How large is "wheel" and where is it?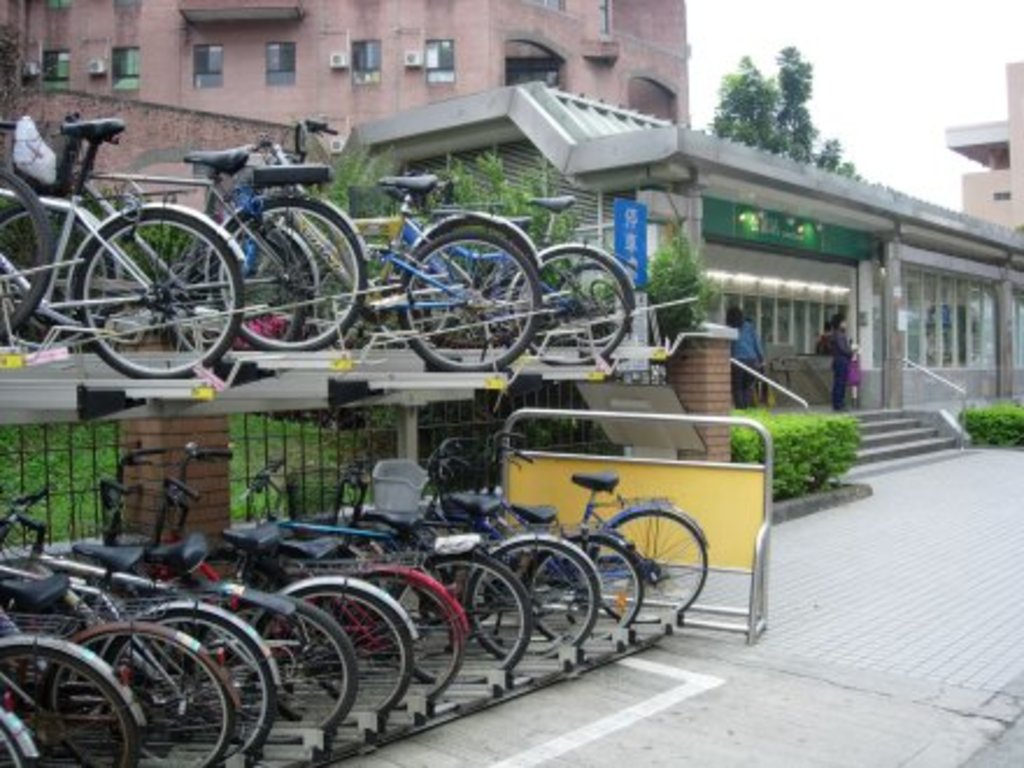
Bounding box: [412,219,542,351].
